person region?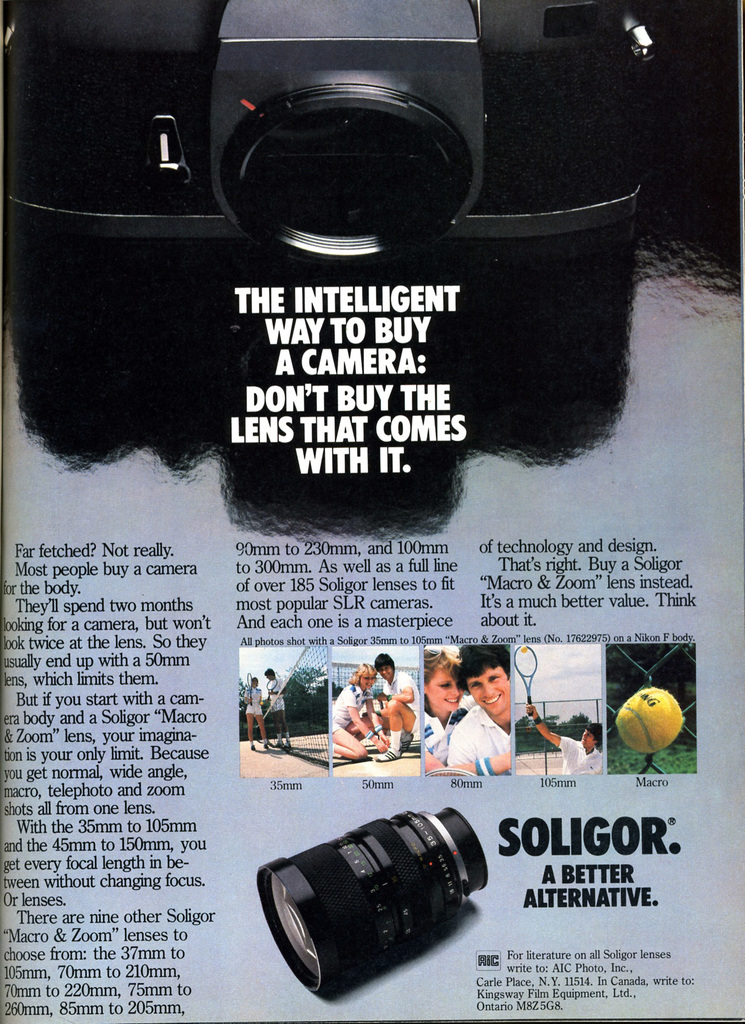
rect(263, 667, 291, 751)
